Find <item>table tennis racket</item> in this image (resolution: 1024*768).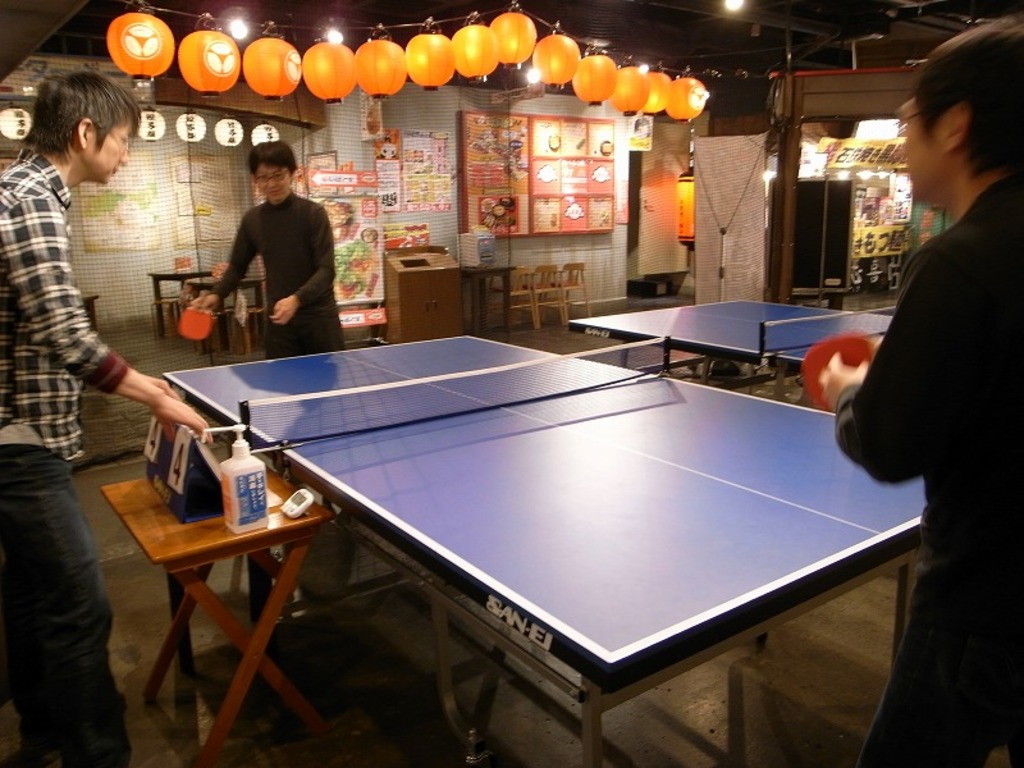
locate(175, 292, 215, 344).
